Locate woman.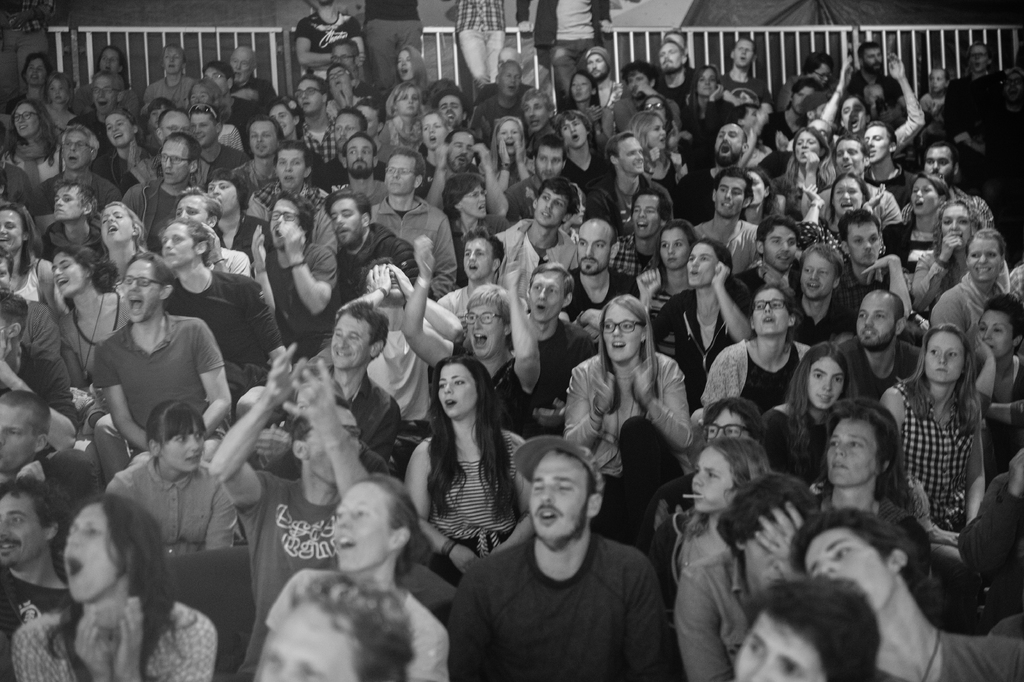
Bounding box: <region>262, 478, 443, 681</region>.
